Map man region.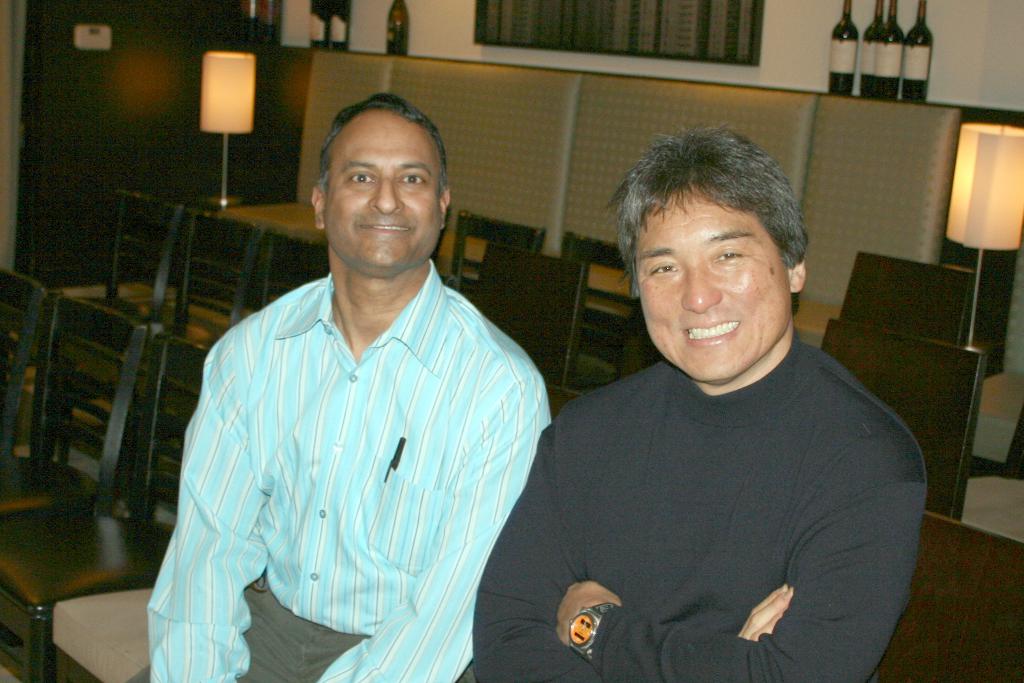
Mapped to rect(481, 110, 931, 667).
